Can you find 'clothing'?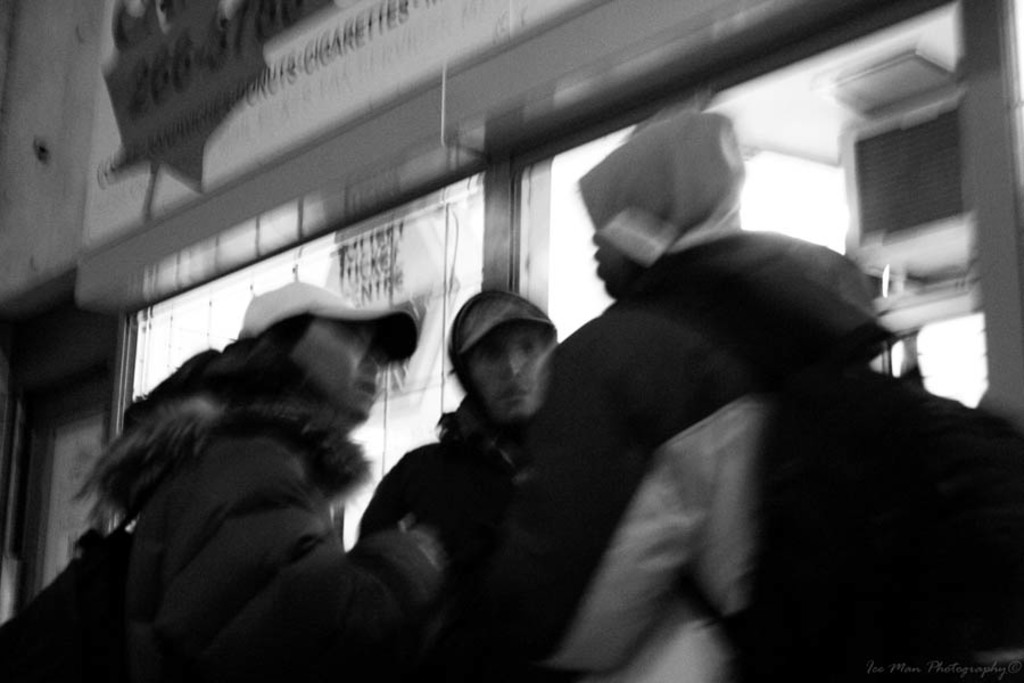
Yes, bounding box: <box>85,328,440,682</box>.
